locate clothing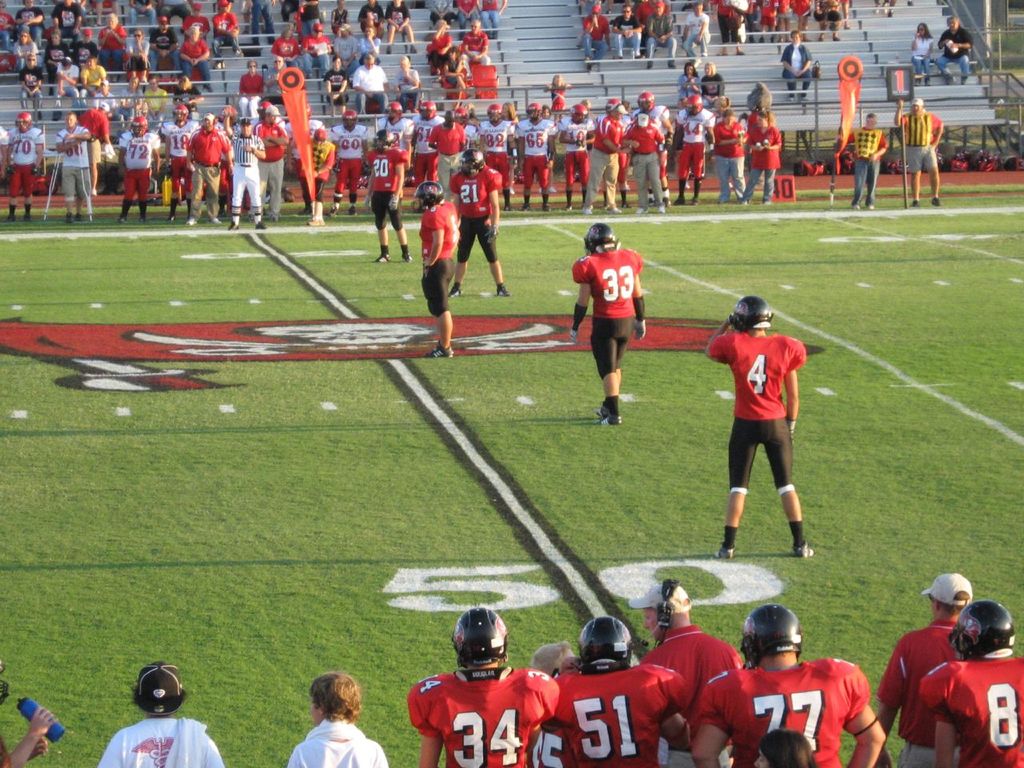
bbox=[934, 27, 972, 79]
